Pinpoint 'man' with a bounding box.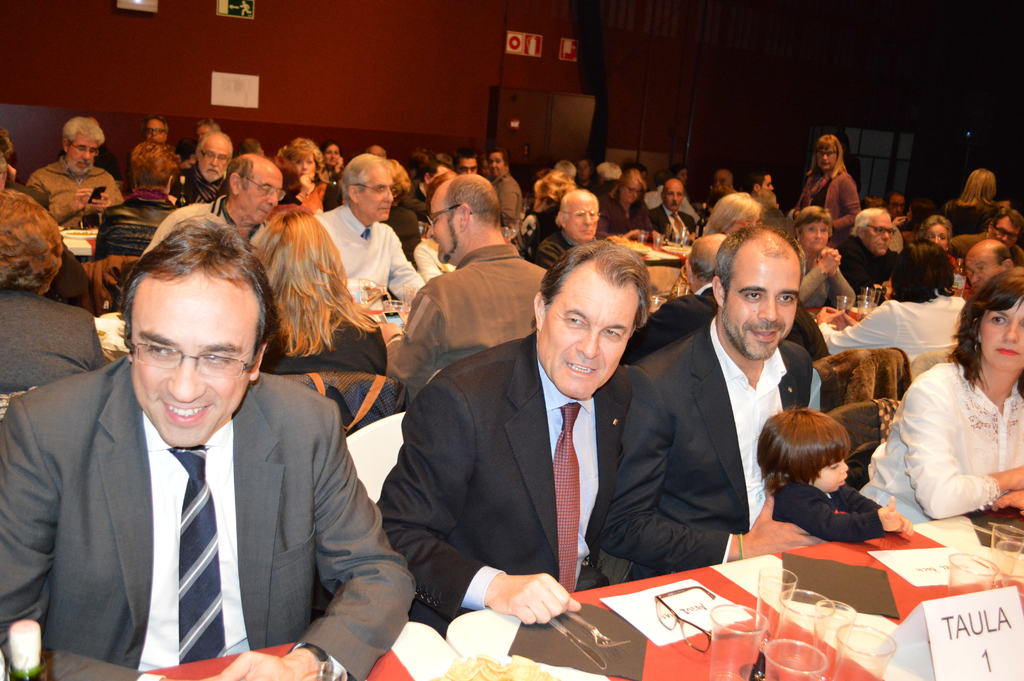
<region>749, 172, 780, 214</region>.
